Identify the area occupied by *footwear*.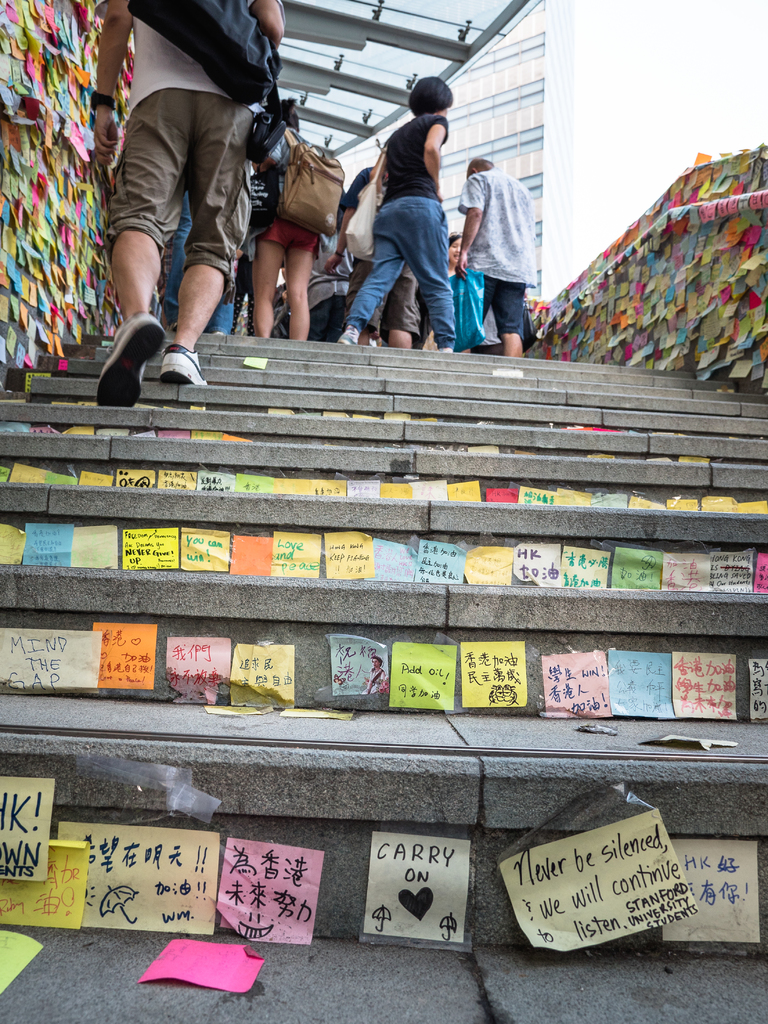
Area: [left=343, top=323, right=358, bottom=348].
